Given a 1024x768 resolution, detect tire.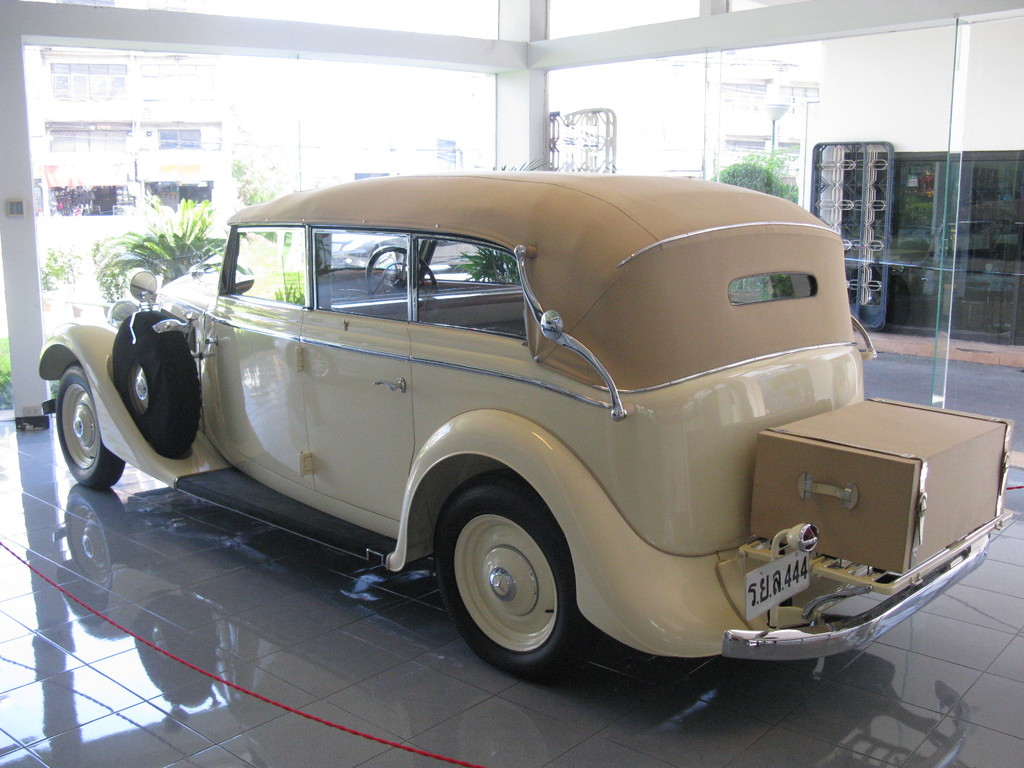
select_region(113, 310, 199, 456).
